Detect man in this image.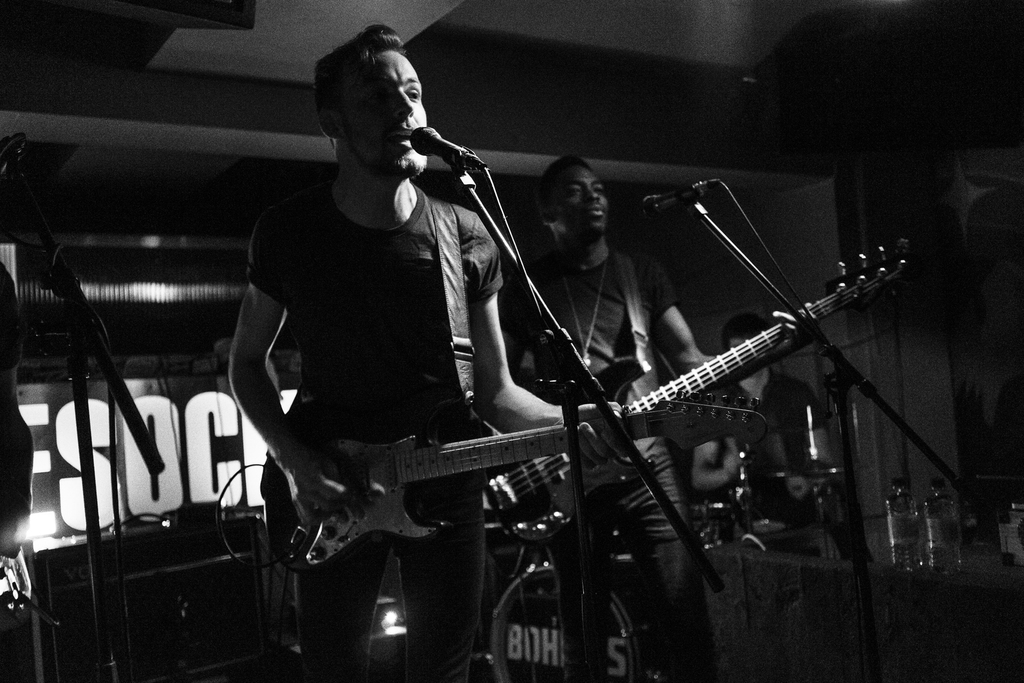
Detection: (left=689, top=305, right=838, bottom=552).
